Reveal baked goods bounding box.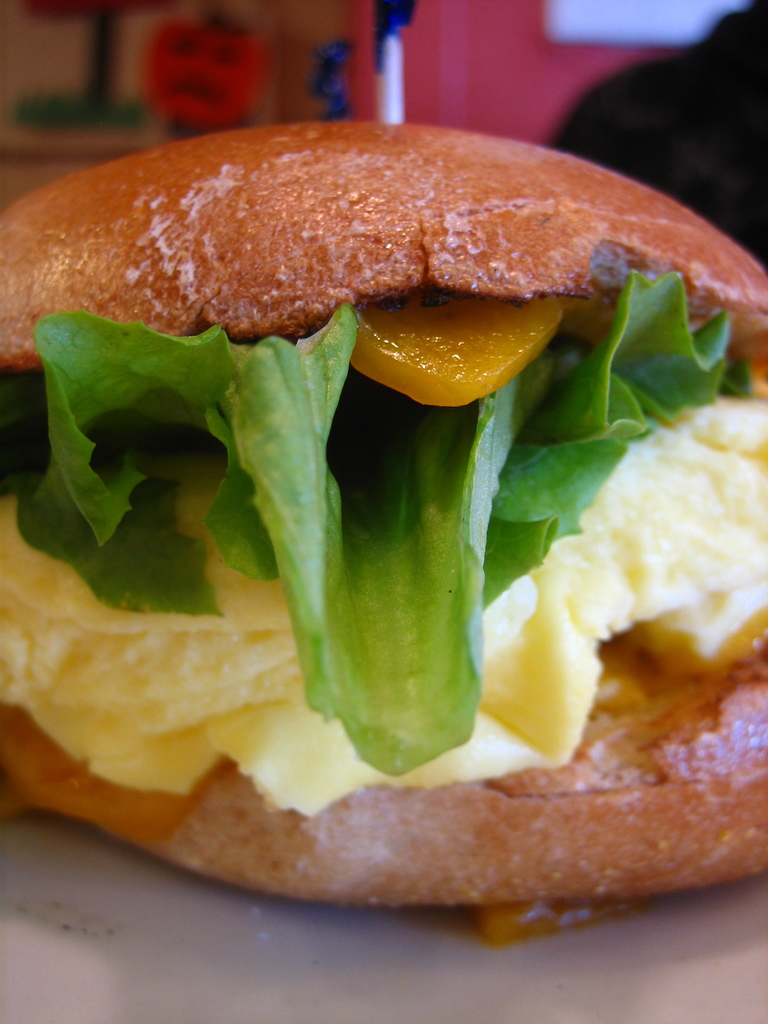
Revealed: select_region(0, 116, 767, 913).
